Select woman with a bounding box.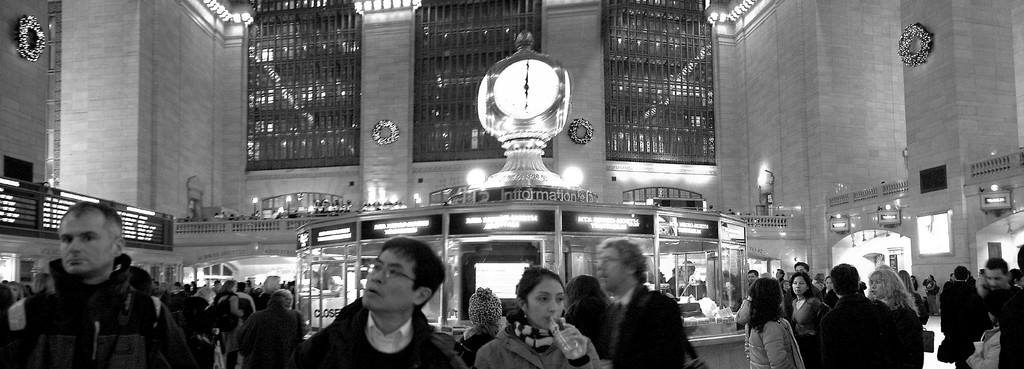
bbox=(871, 271, 925, 368).
